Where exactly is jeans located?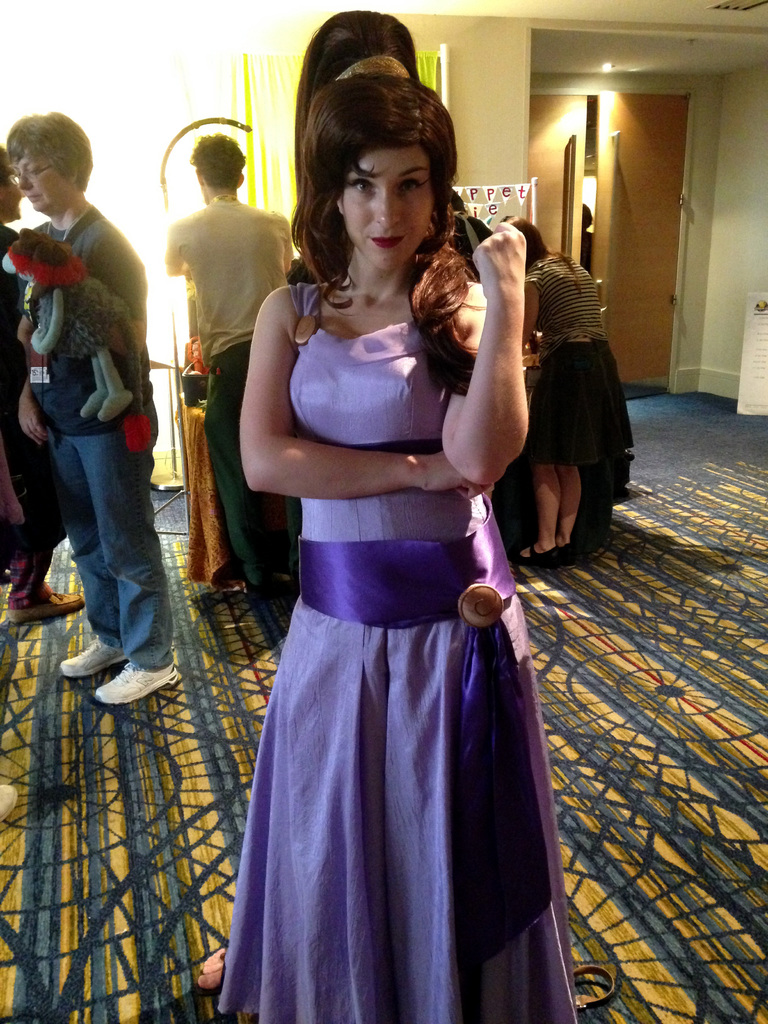
Its bounding box is (left=203, top=364, right=296, bottom=582).
